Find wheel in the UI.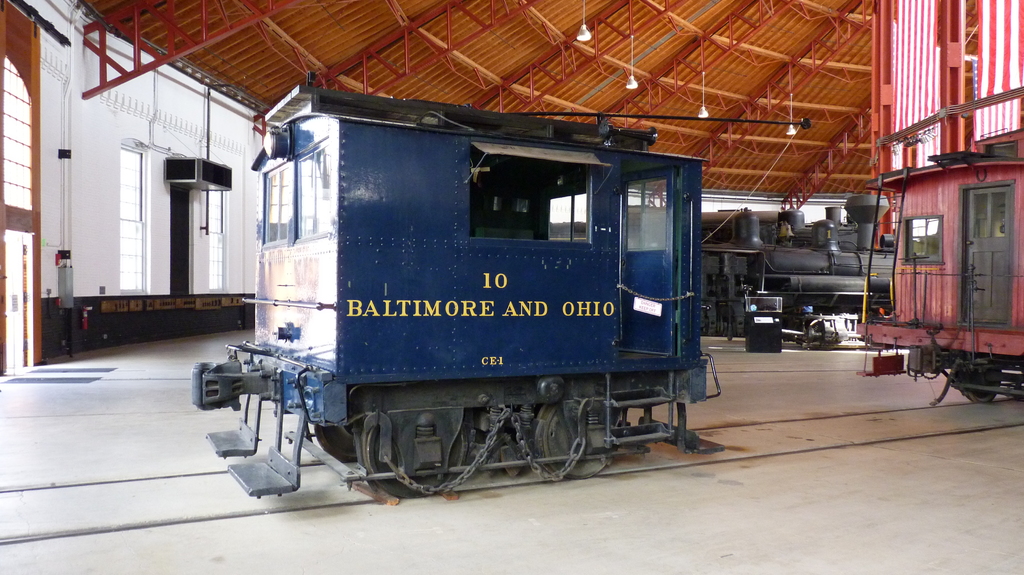
UI element at BBox(314, 413, 360, 462).
